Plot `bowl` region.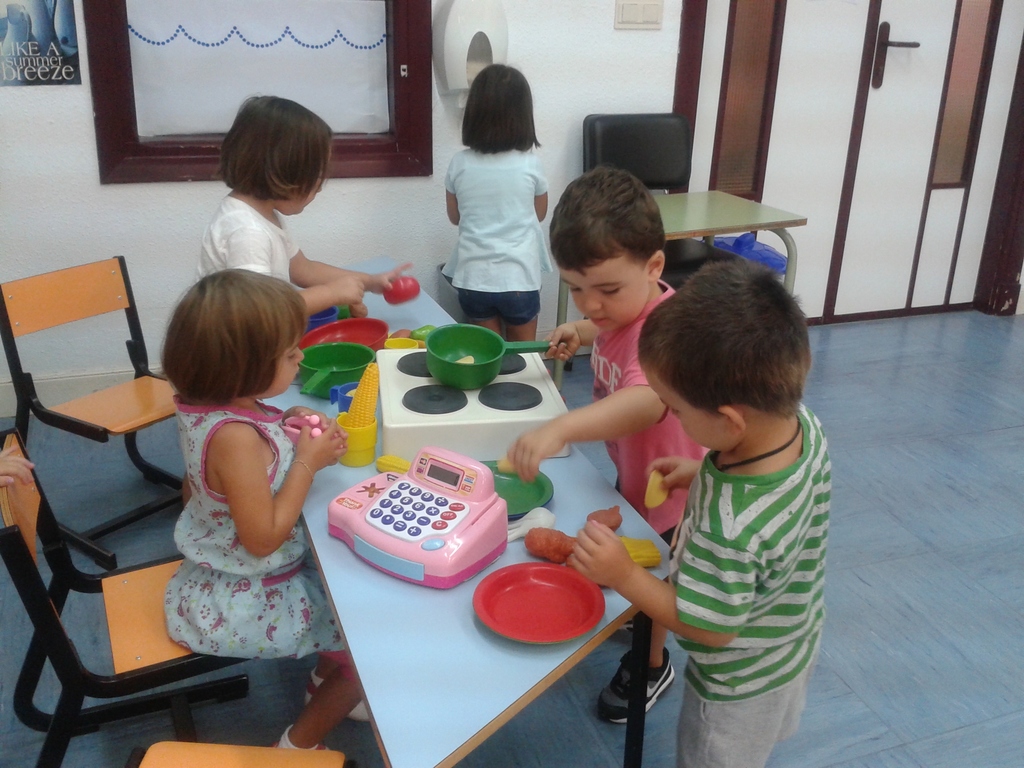
Plotted at 296,321,389,348.
